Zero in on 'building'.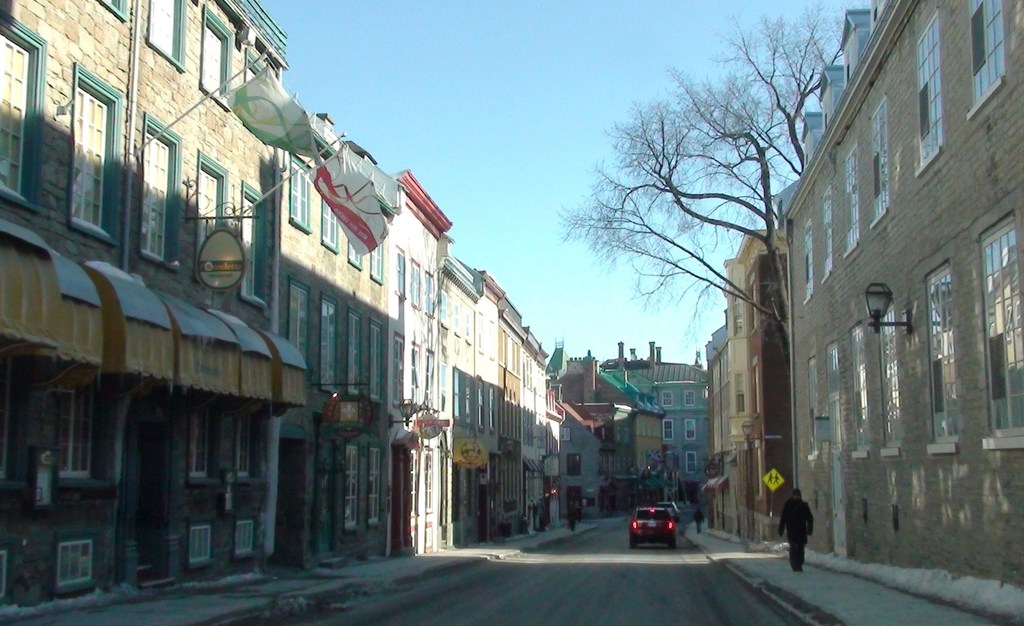
Zeroed in: 702, 323, 740, 535.
